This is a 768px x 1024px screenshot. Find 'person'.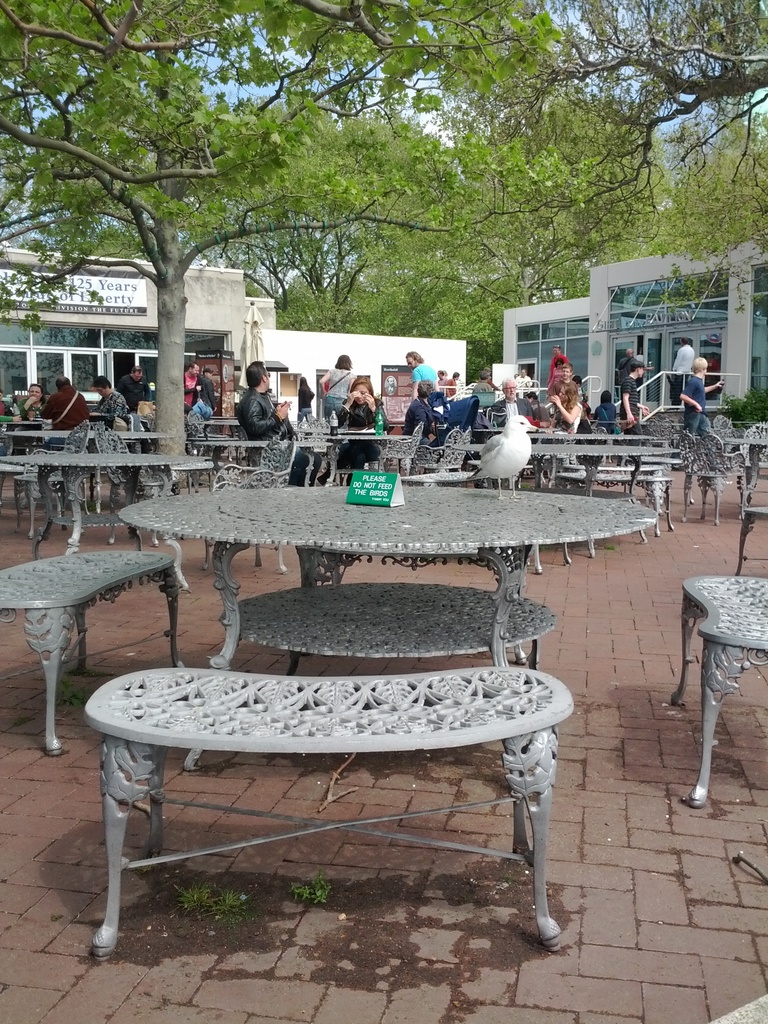
Bounding box: (left=549, top=365, right=593, bottom=430).
